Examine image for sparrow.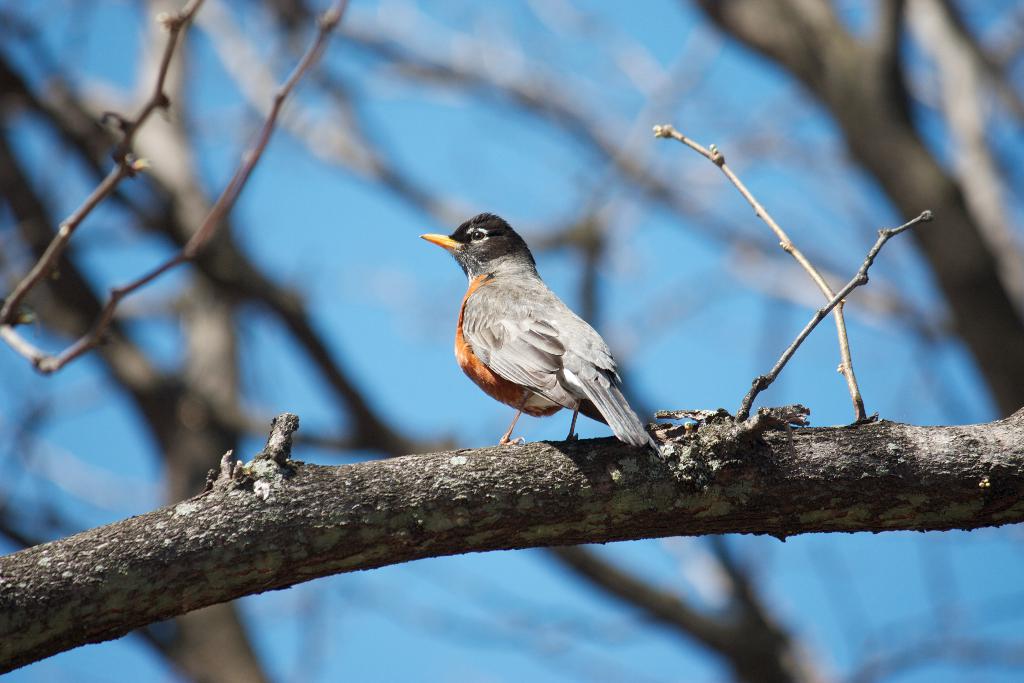
Examination result: detection(423, 208, 660, 448).
